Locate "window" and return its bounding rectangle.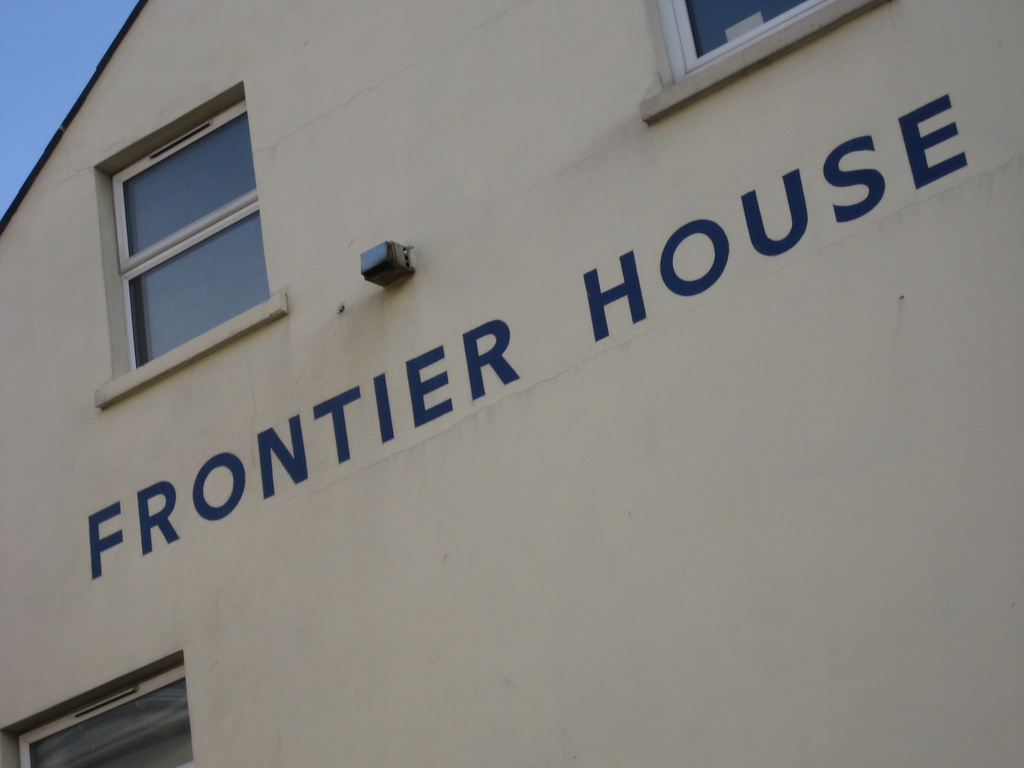
Rect(641, 0, 888, 125).
